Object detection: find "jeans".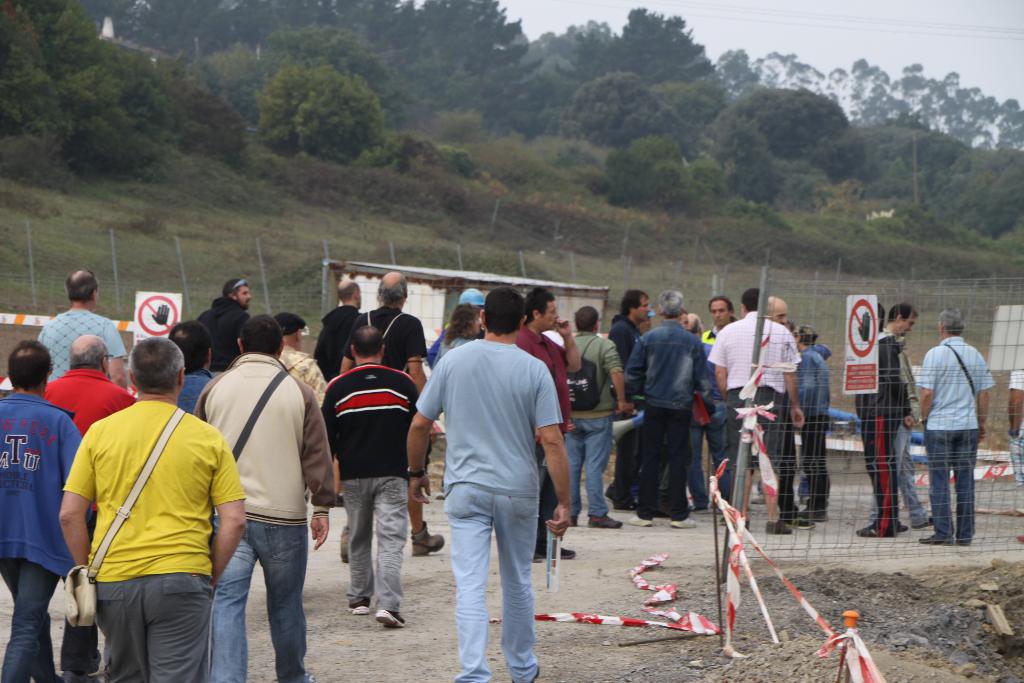
{"x1": 344, "y1": 483, "x2": 409, "y2": 613}.
